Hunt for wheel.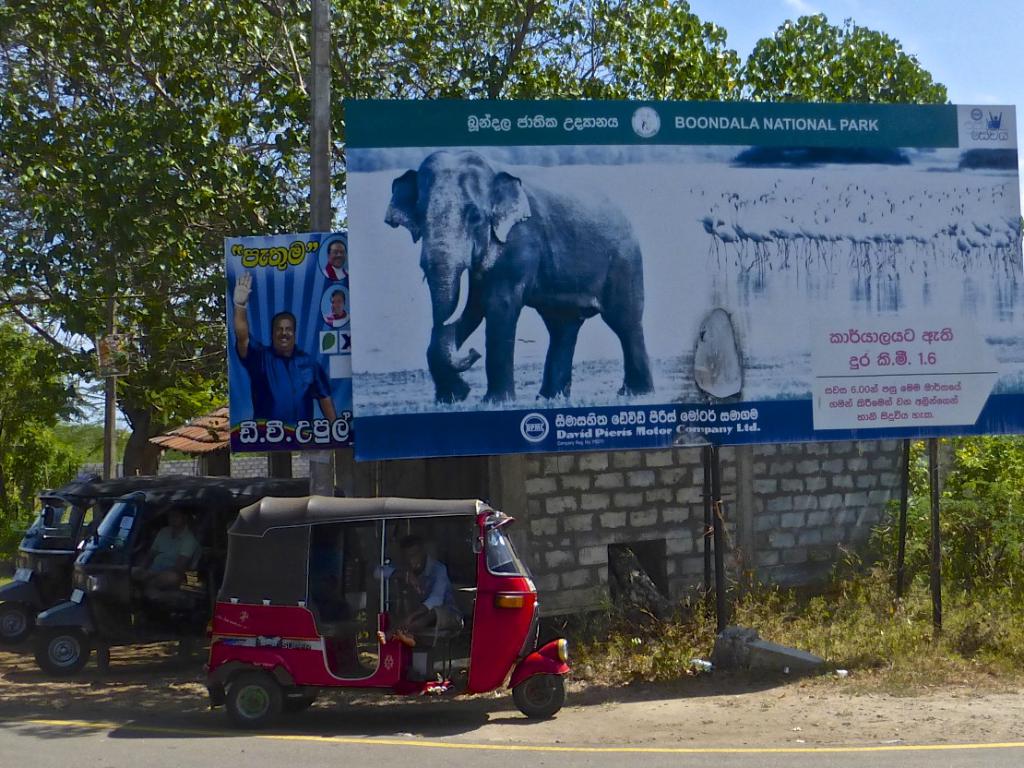
Hunted down at select_region(231, 673, 279, 722).
